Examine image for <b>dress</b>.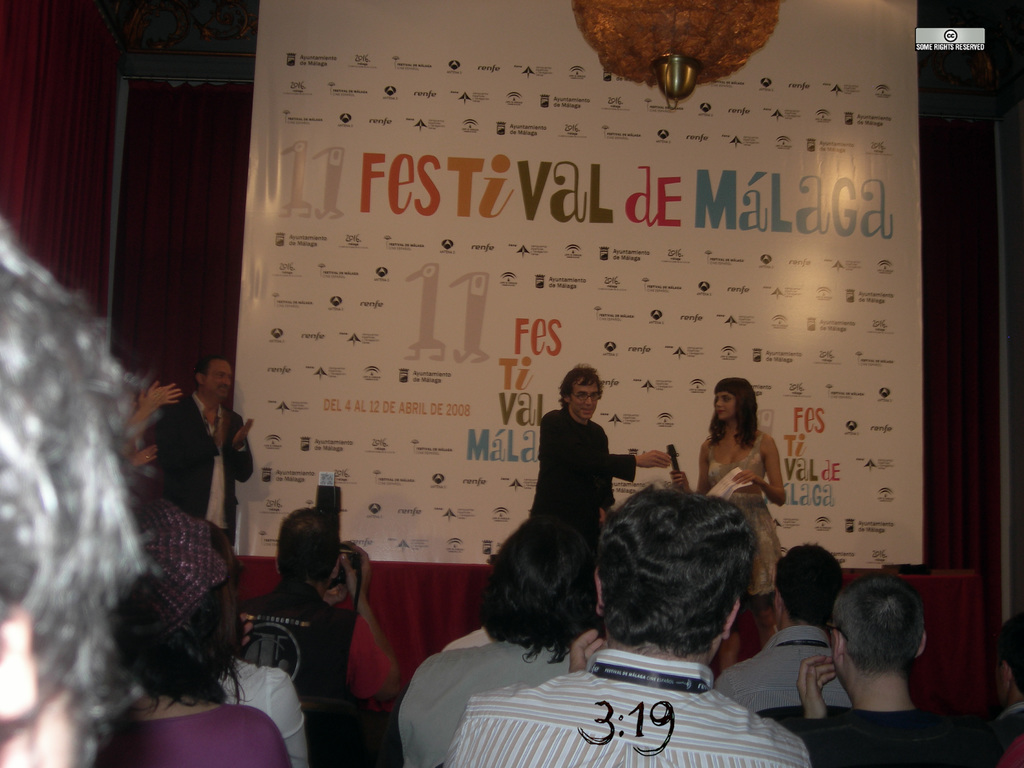
Examination result: rect(707, 434, 780, 599).
